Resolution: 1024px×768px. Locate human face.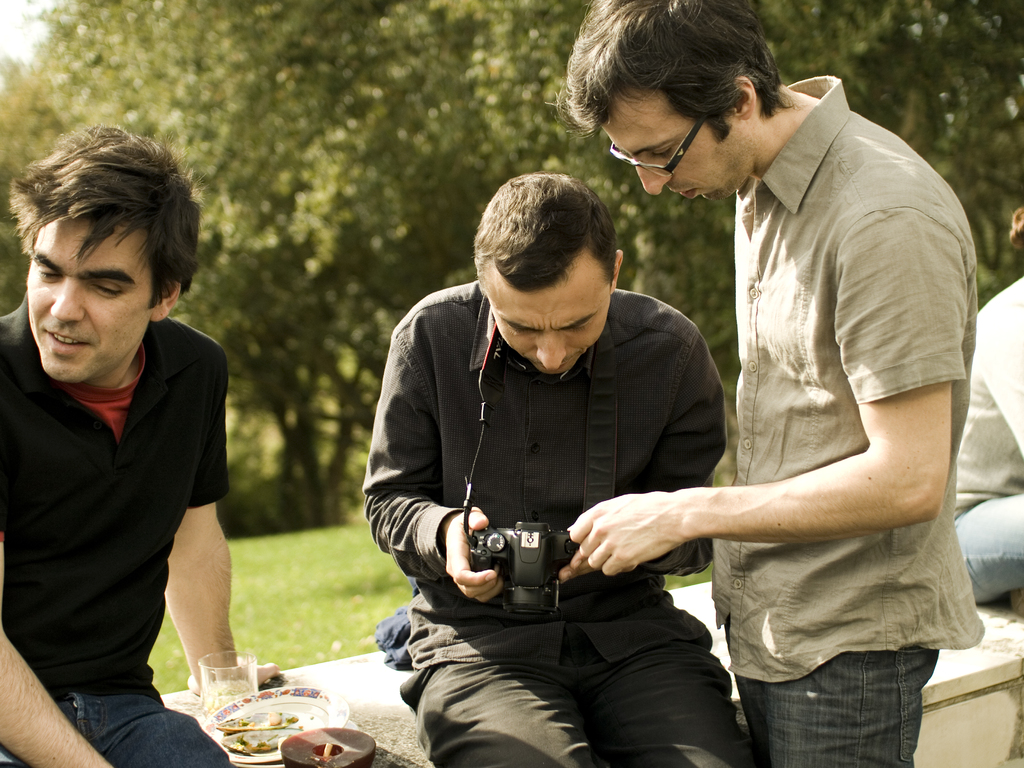
crop(485, 246, 611, 377).
